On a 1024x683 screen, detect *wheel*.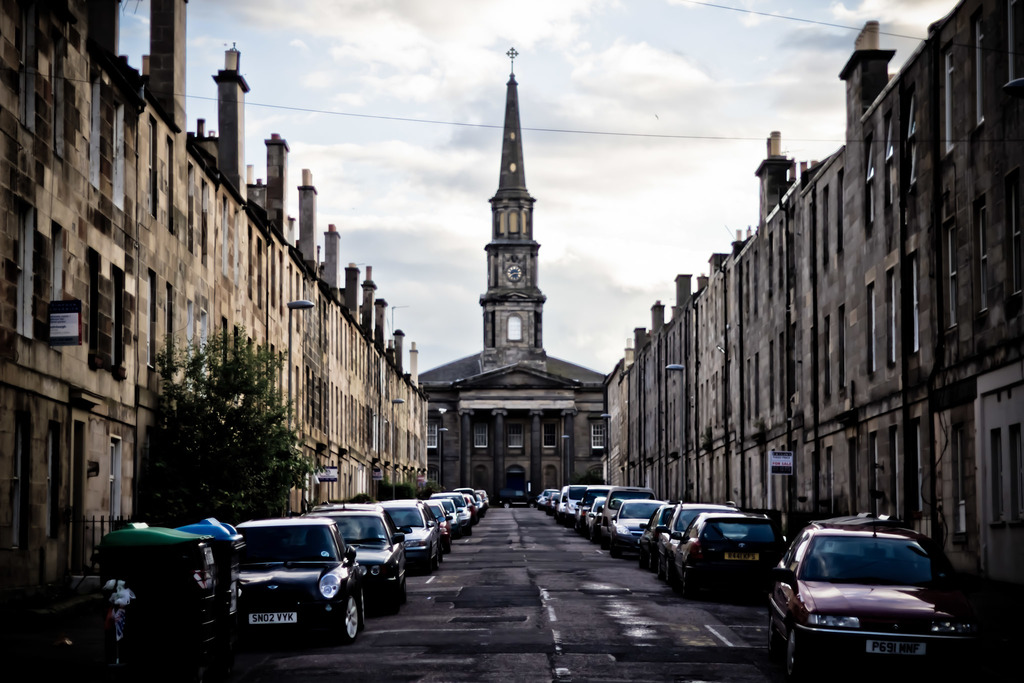
left=783, top=631, right=803, bottom=679.
